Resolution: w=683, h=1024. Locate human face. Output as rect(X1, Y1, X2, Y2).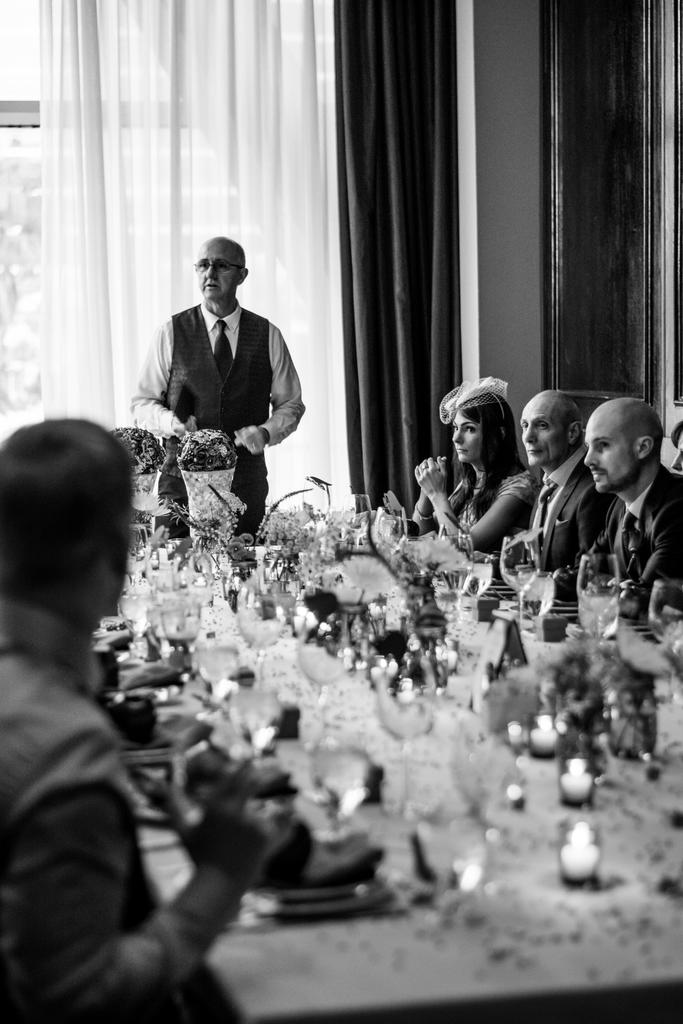
rect(452, 412, 487, 467).
